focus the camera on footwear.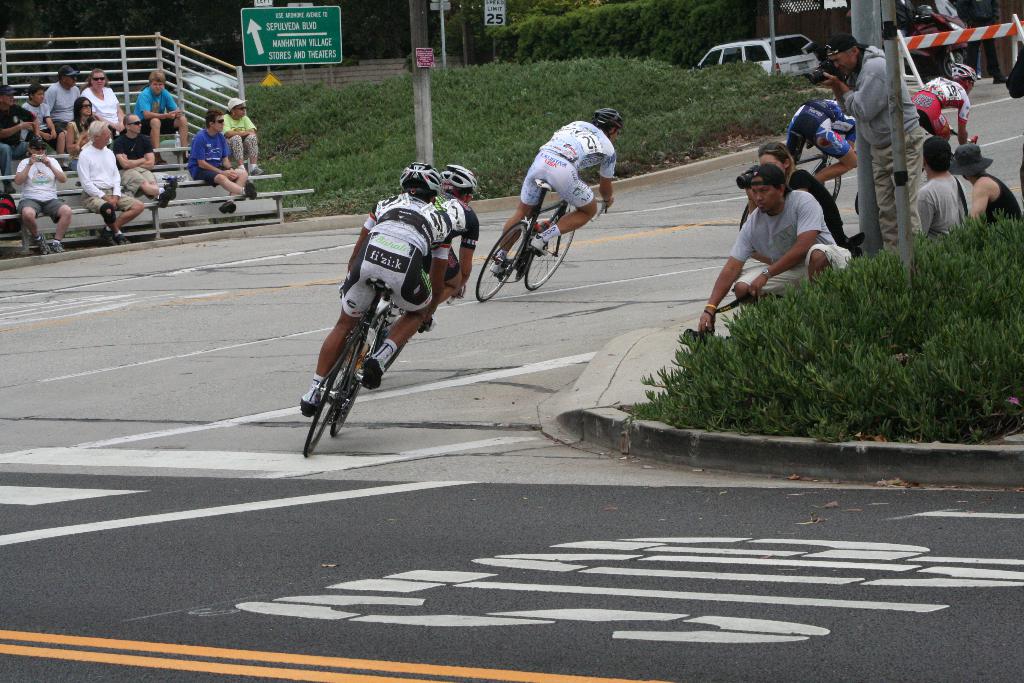
Focus region: bbox(222, 199, 237, 211).
